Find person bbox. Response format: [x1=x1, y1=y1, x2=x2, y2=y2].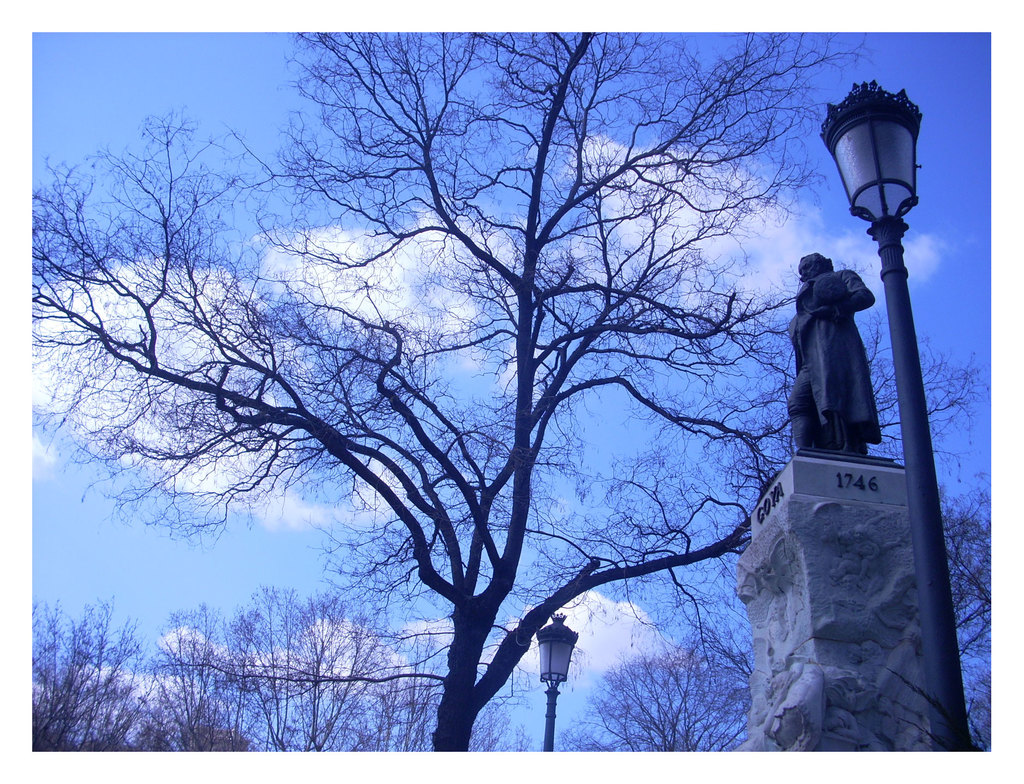
[x1=796, y1=252, x2=876, y2=448].
